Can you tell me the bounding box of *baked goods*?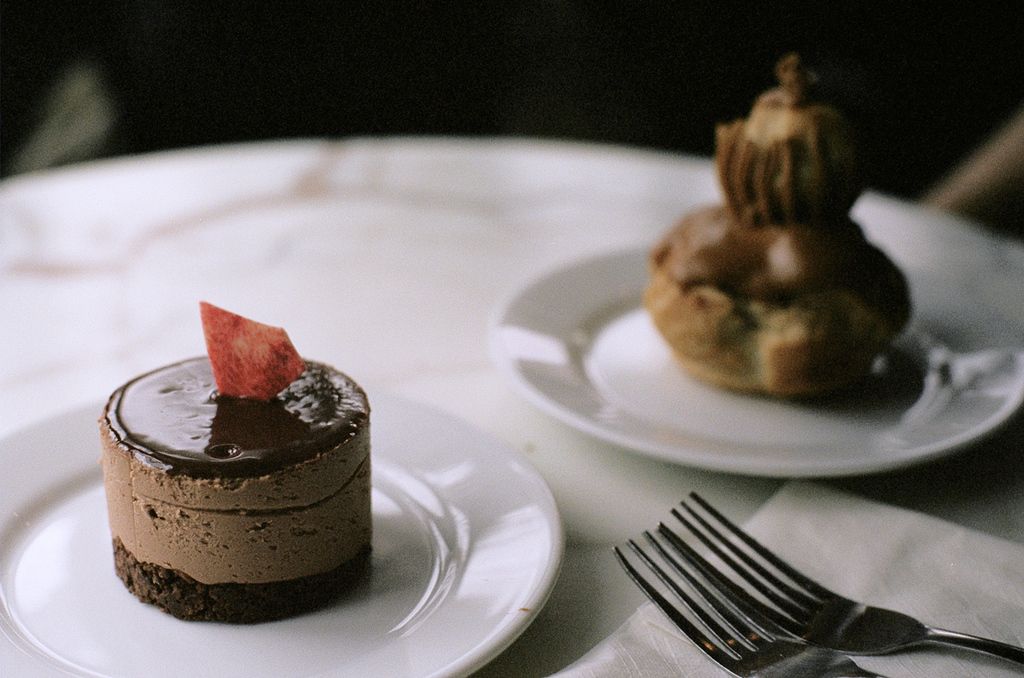
[643,57,913,398].
